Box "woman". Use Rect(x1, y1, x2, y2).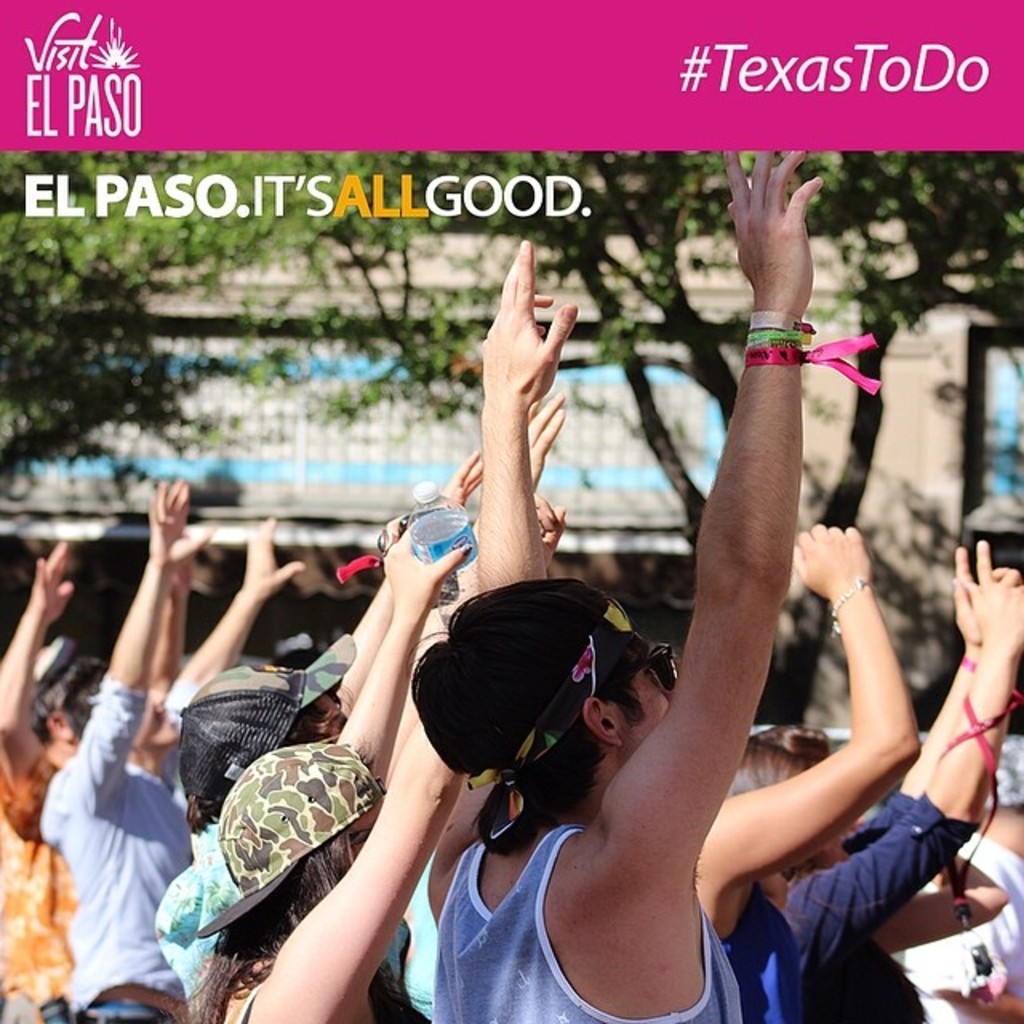
Rect(176, 493, 563, 1022).
